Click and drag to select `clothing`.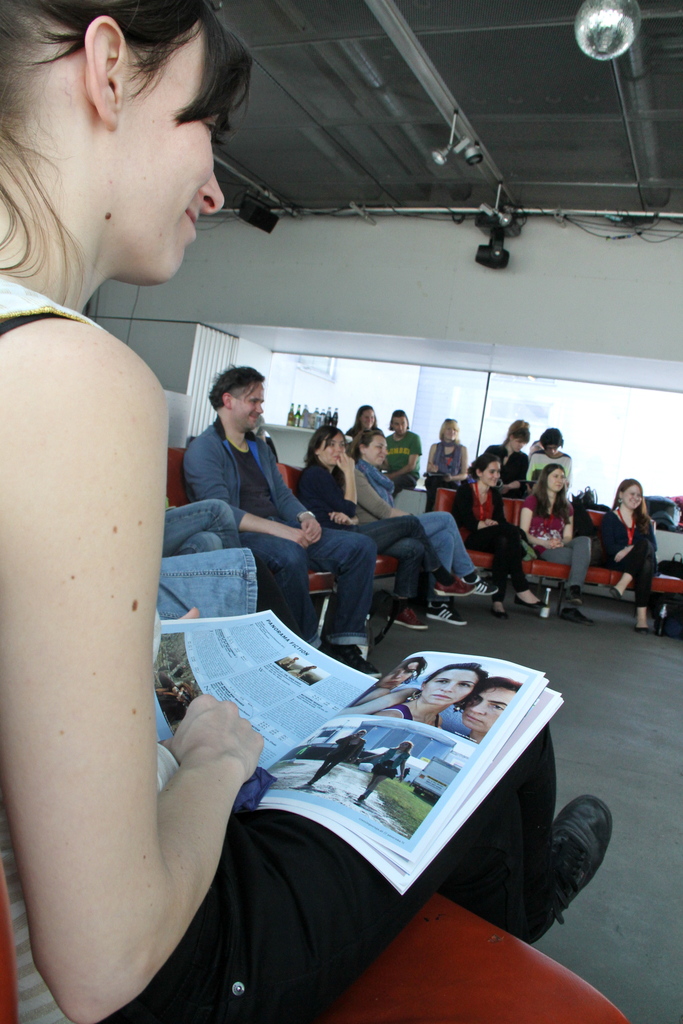
Selection: 385,435,418,498.
